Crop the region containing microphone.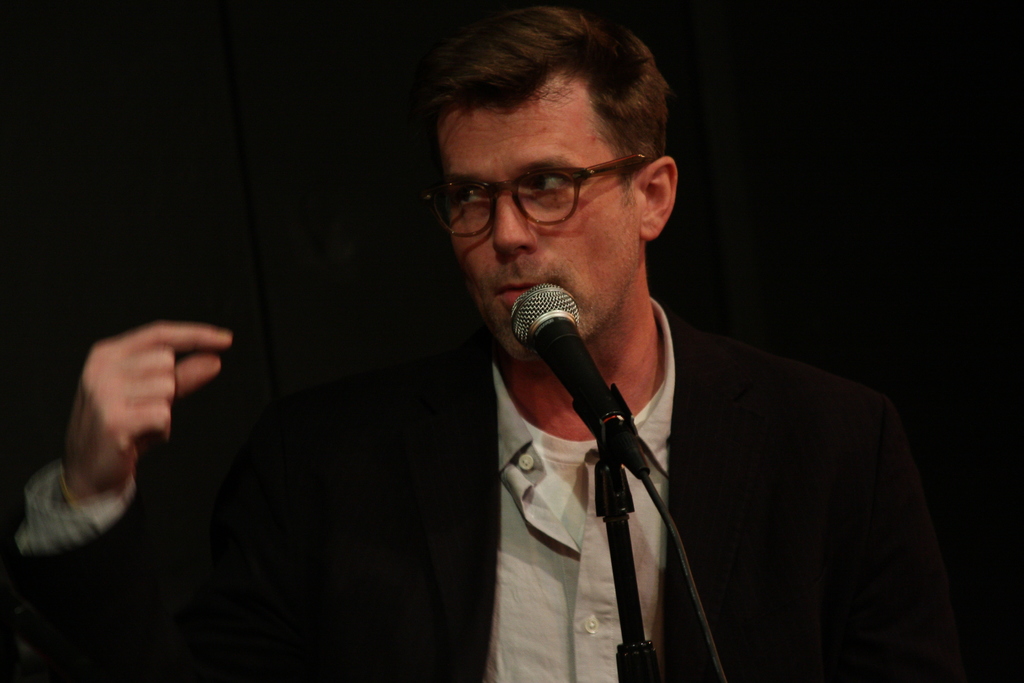
Crop region: box(508, 283, 655, 465).
